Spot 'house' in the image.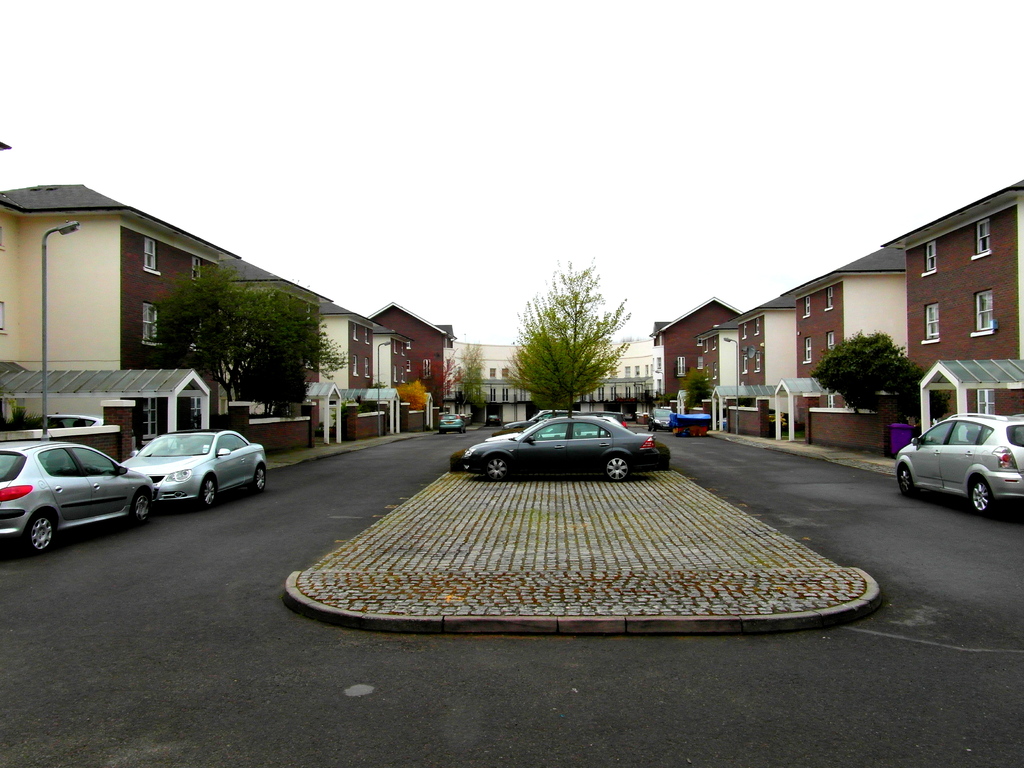
'house' found at Rect(365, 303, 468, 413).
